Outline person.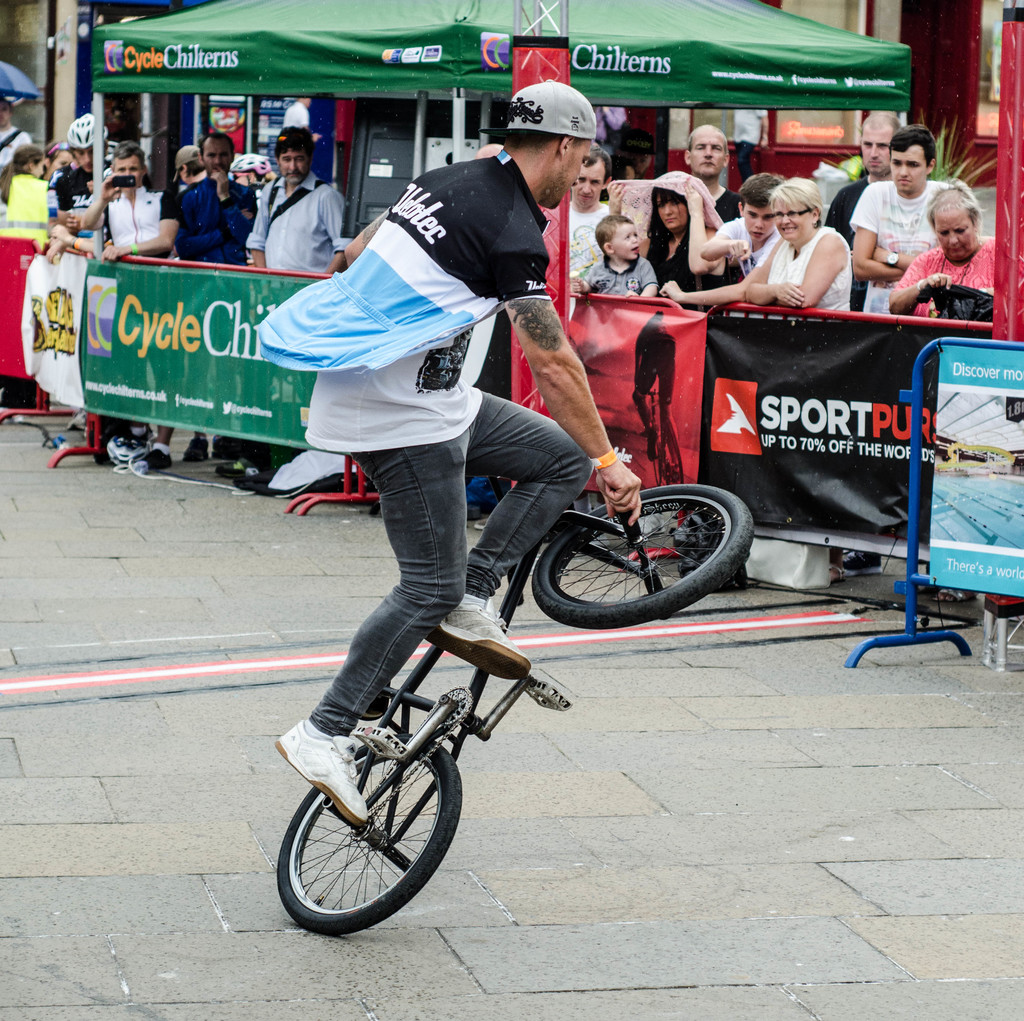
Outline: Rect(79, 147, 164, 468).
